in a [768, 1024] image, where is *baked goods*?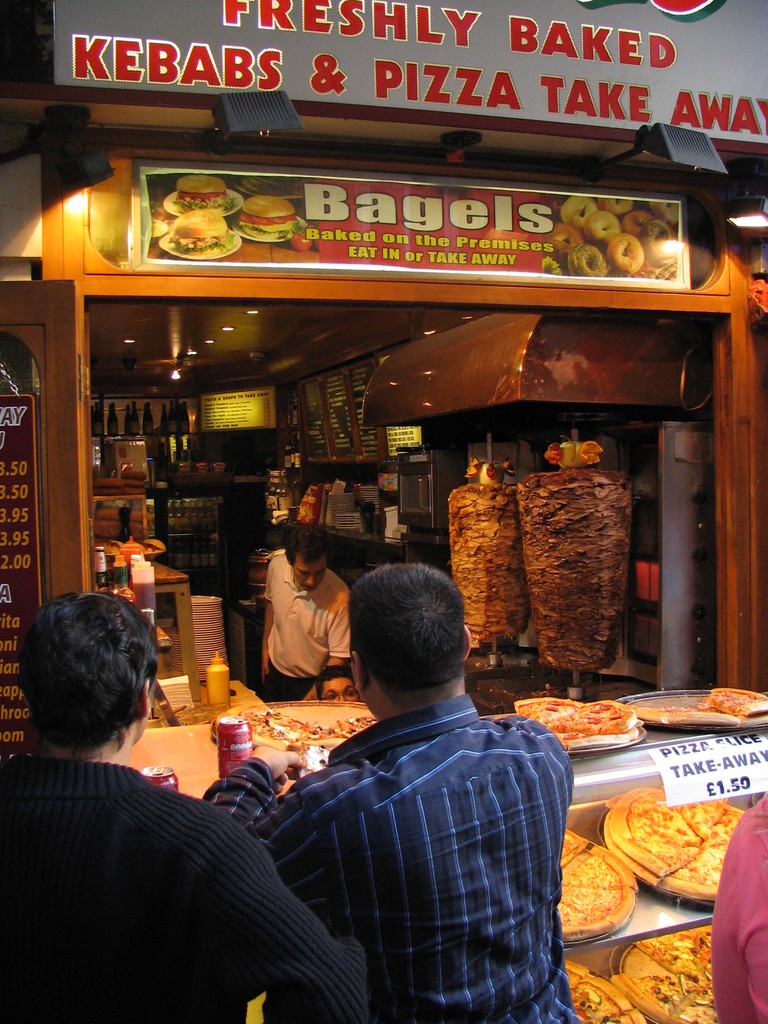
178,172,223,205.
